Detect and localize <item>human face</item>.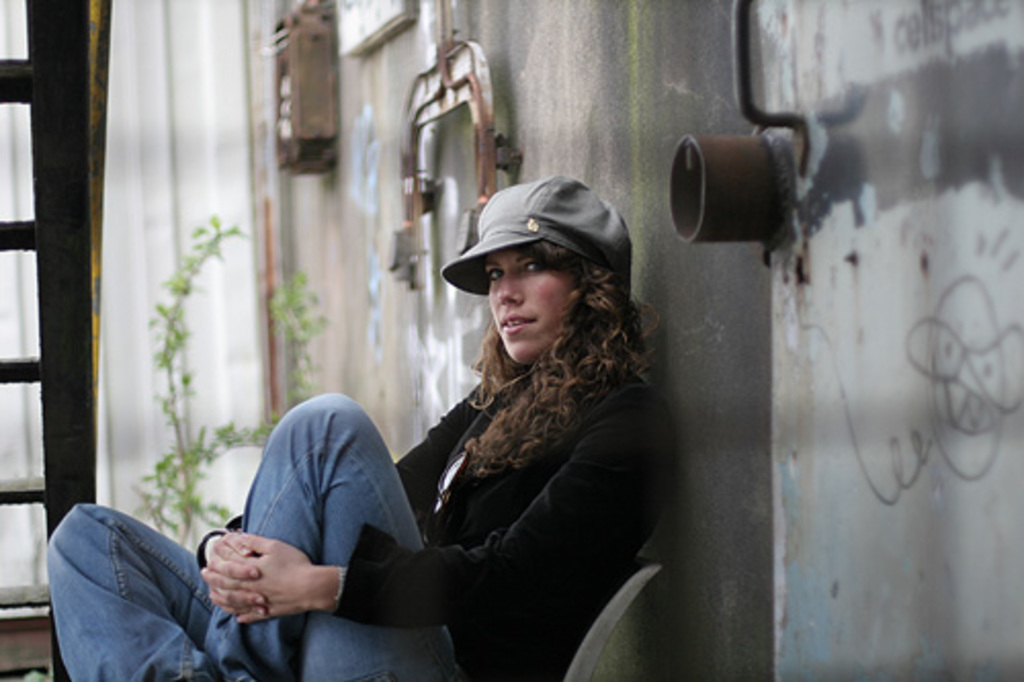
Localized at detection(483, 244, 575, 367).
